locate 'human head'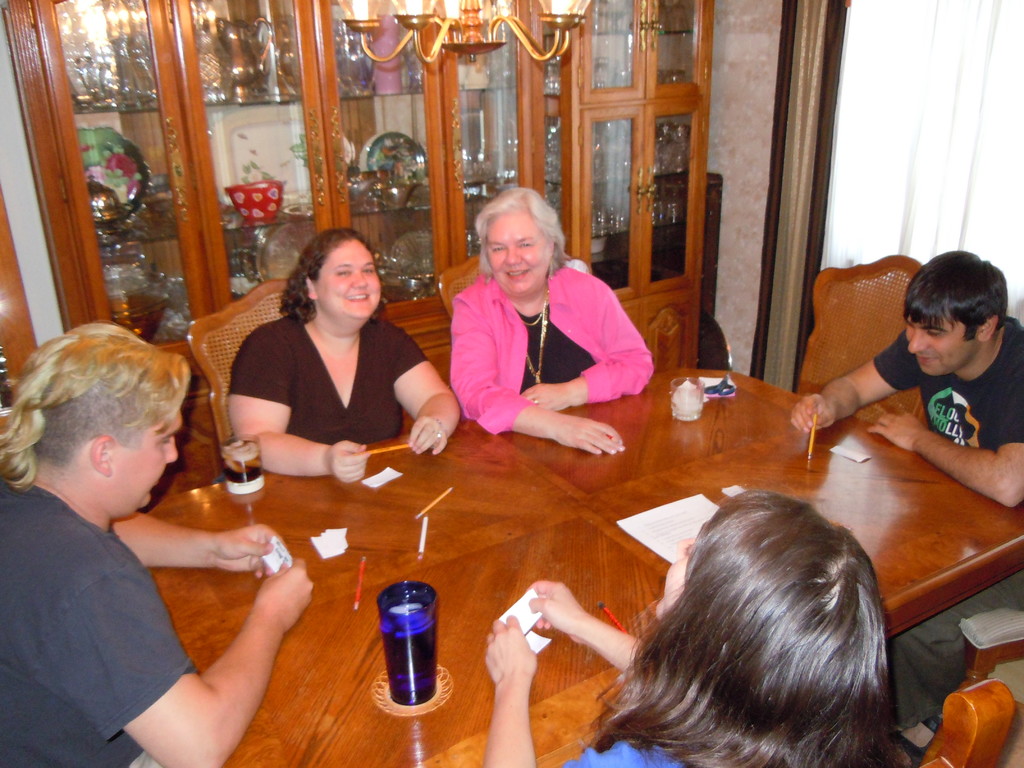
l=21, t=322, r=182, b=516
